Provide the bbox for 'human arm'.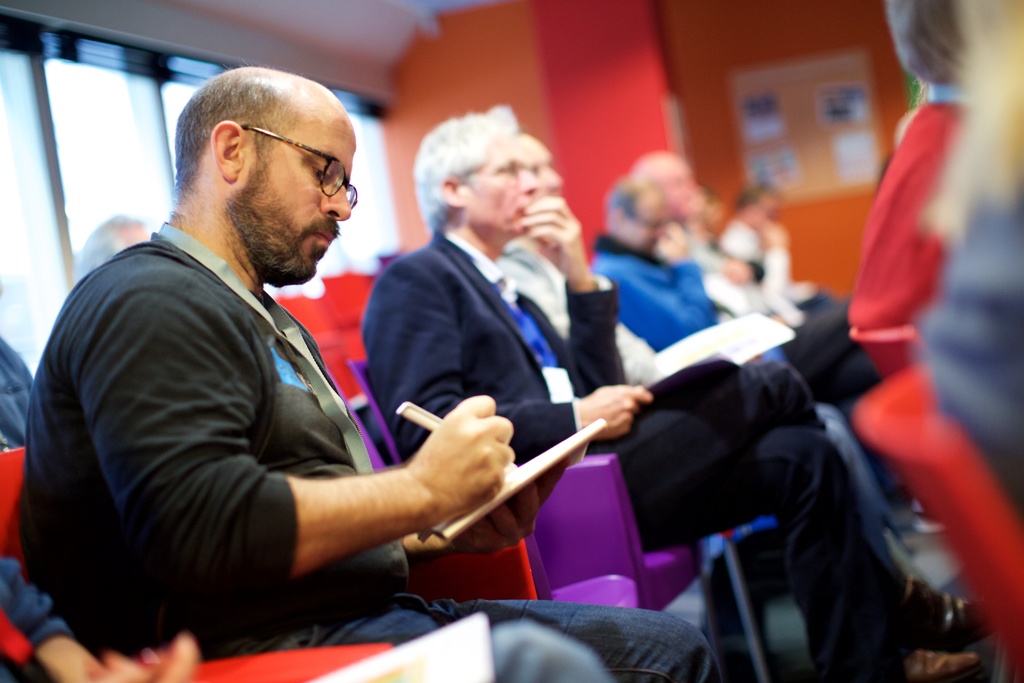
left=717, top=220, right=783, bottom=307.
